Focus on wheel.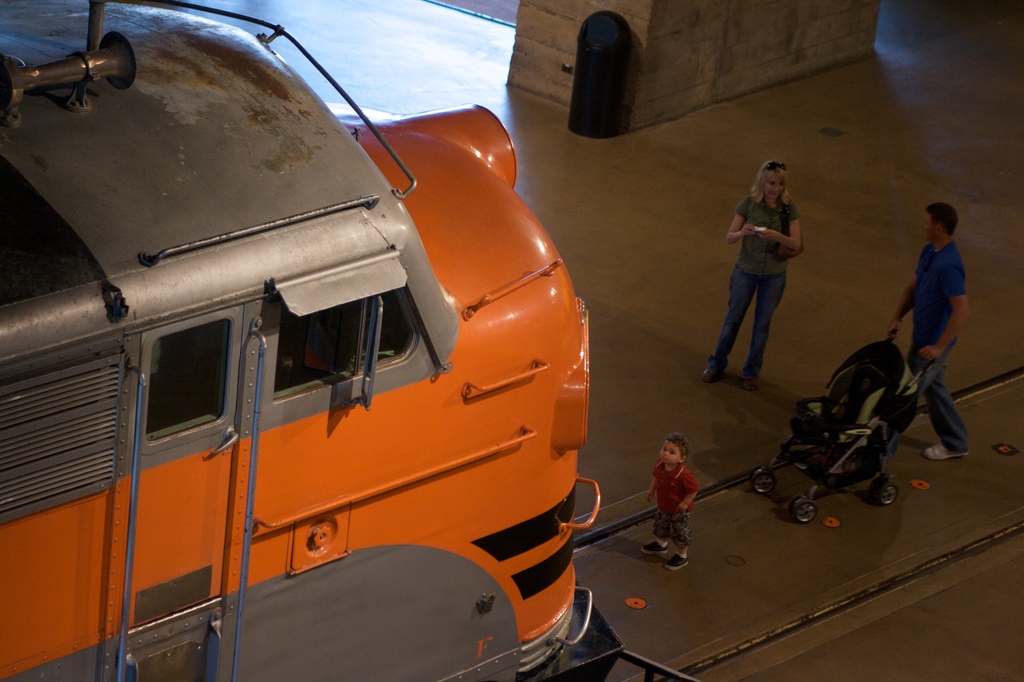
Focused at [874, 480, 896, 505].
